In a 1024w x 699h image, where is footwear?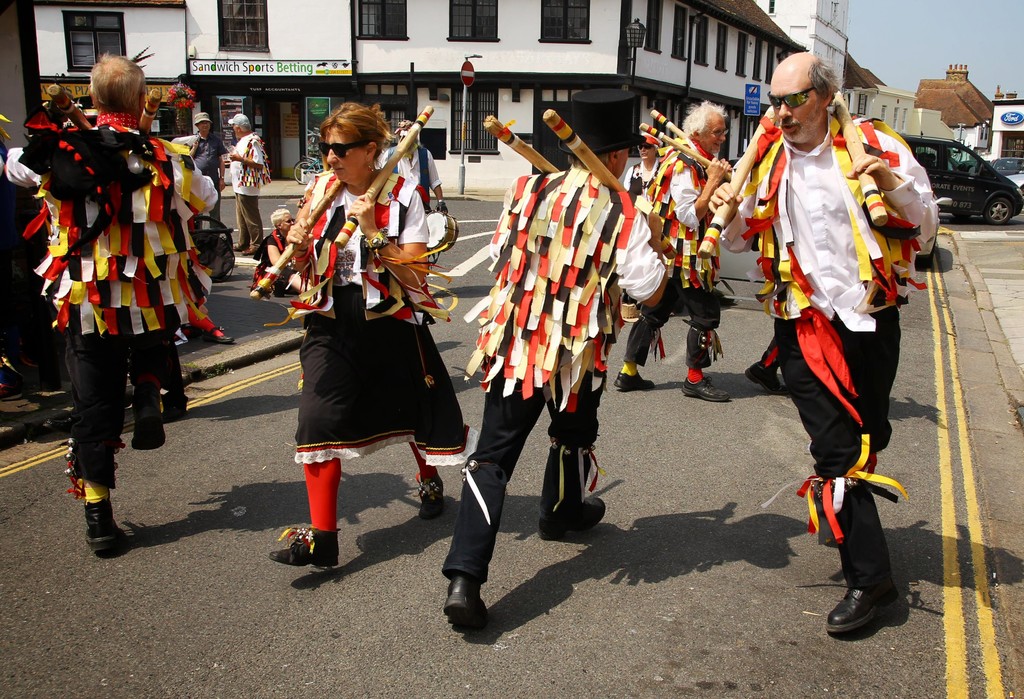
x1=155, y1=385, x2=182, y2=419.
